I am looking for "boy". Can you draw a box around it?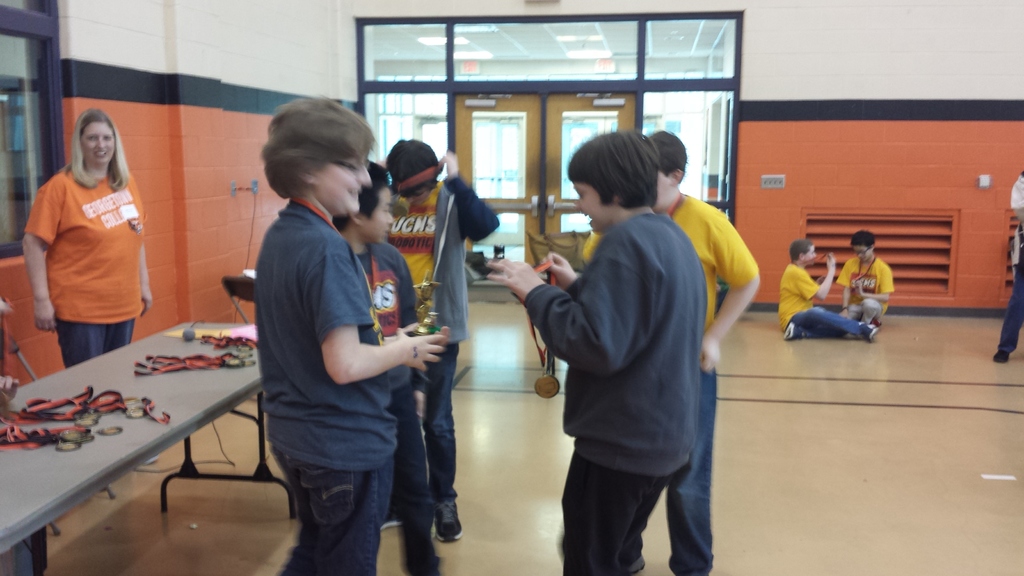
Sure, the bounding box is 333,154,447,575.
